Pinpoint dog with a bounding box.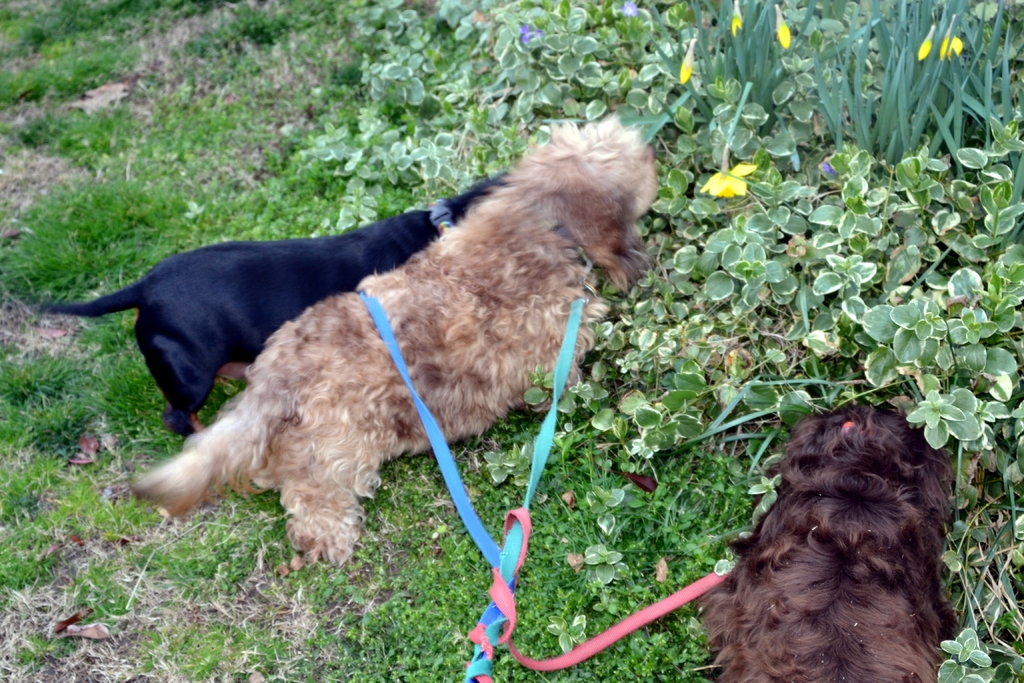
698, 400, 952, 682.
